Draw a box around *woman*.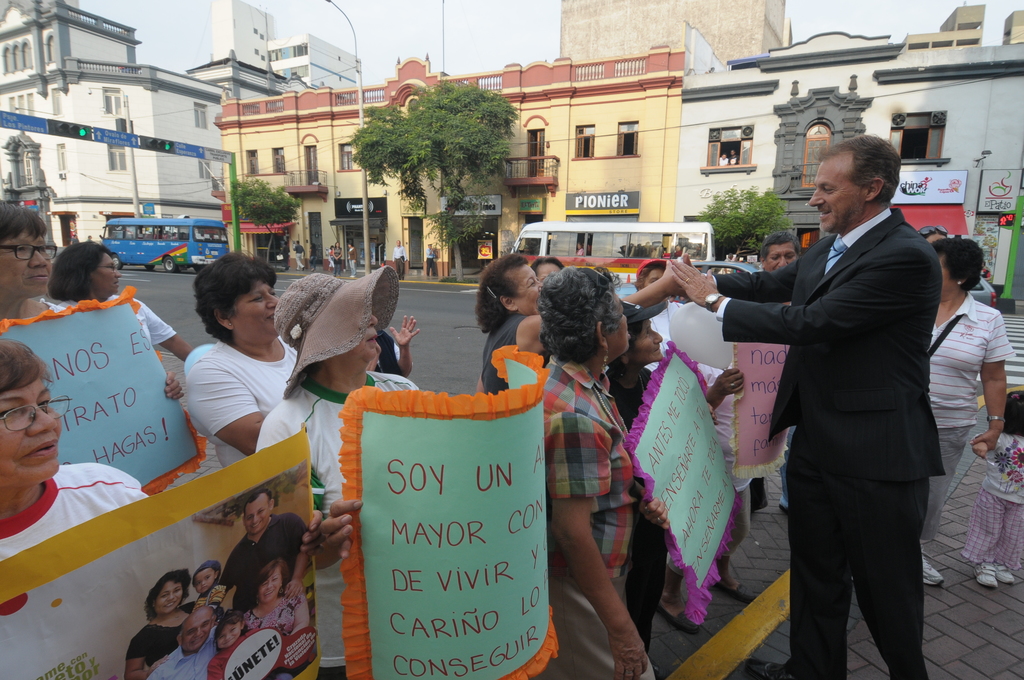
241:557:309:679.
